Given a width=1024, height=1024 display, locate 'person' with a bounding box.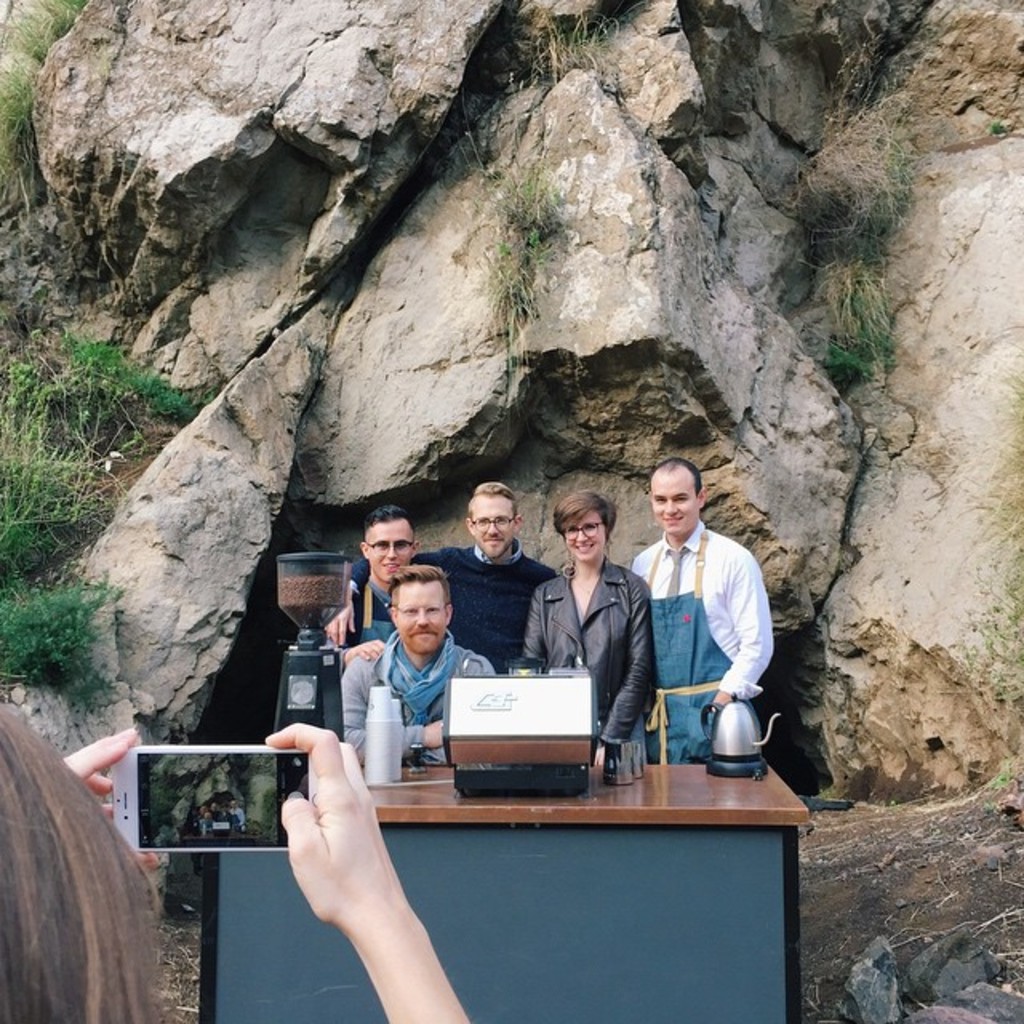
Located: [506, 488, 654, 768].
